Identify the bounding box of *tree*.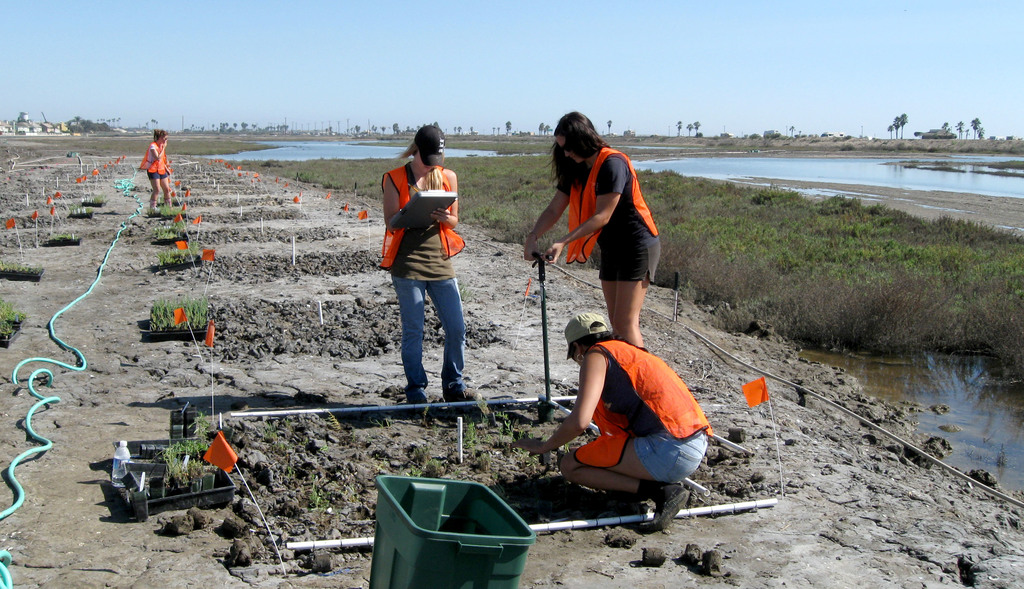
rect(899, 111, 909, 138).
